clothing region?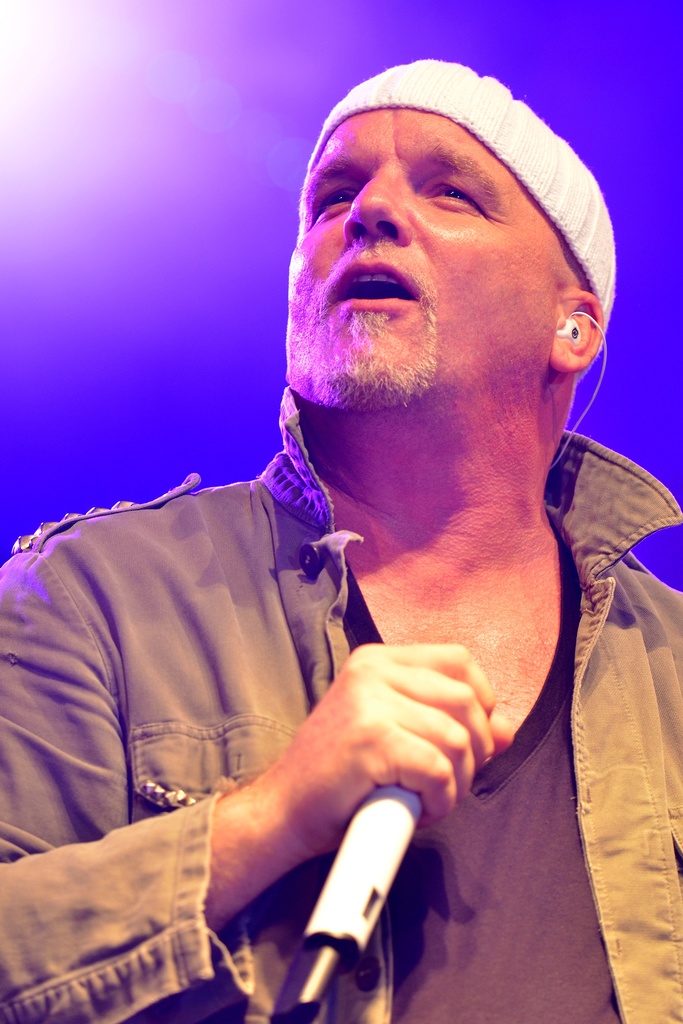
x1=49, y1=264, x2=632, y2=1023
